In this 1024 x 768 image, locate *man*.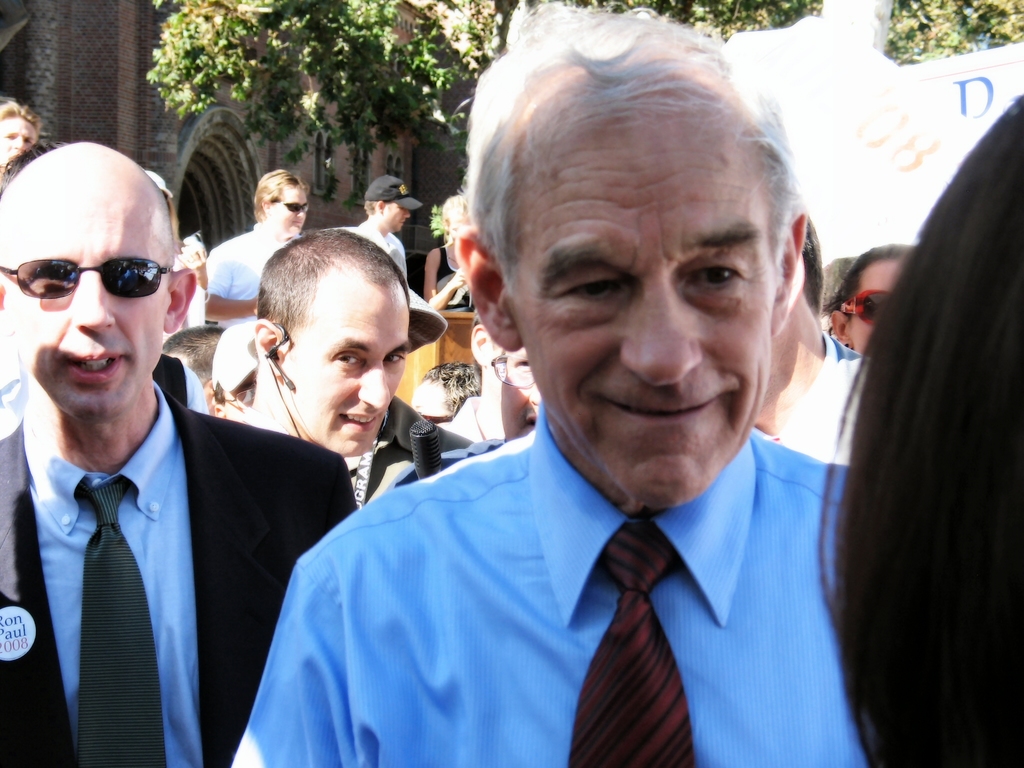
Bounding box: [443, 319, 546, 442].
